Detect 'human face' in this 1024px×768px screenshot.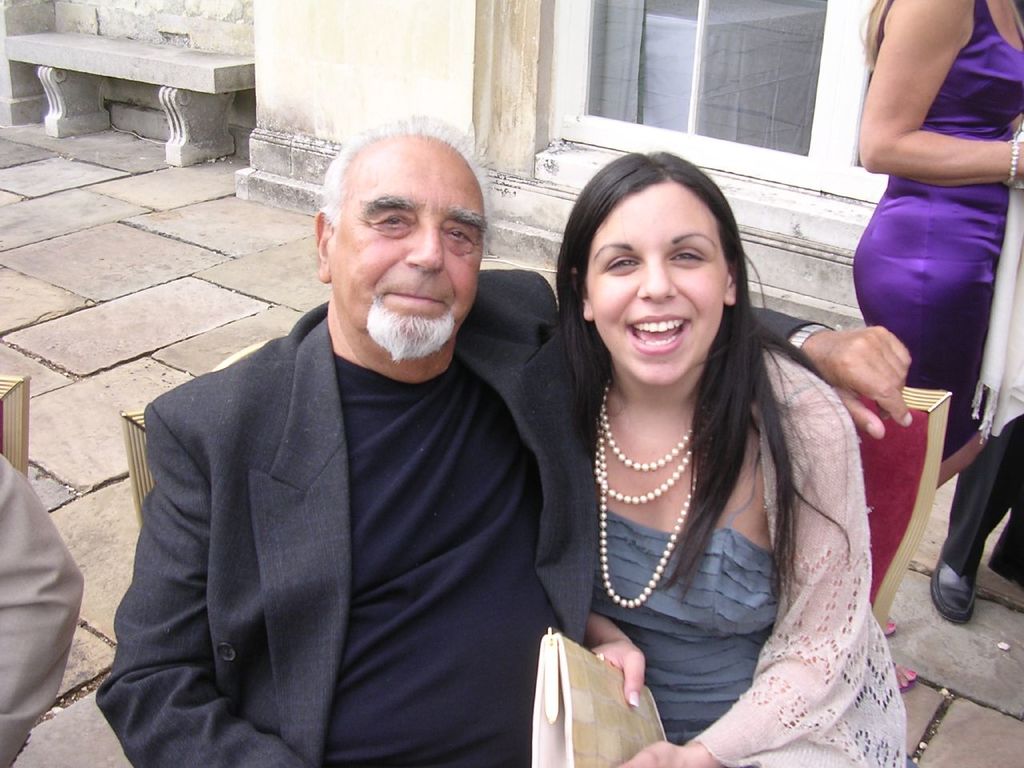
Detection: 585, 178, 729, 384.
